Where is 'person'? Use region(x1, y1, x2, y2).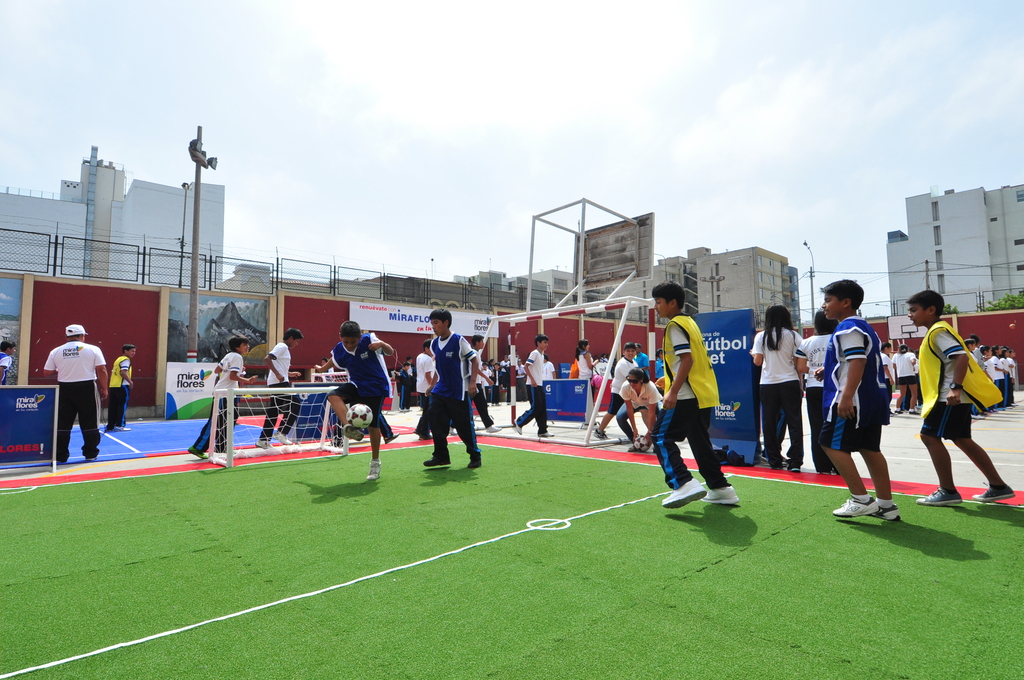
region(820, 274, 900, 519).
